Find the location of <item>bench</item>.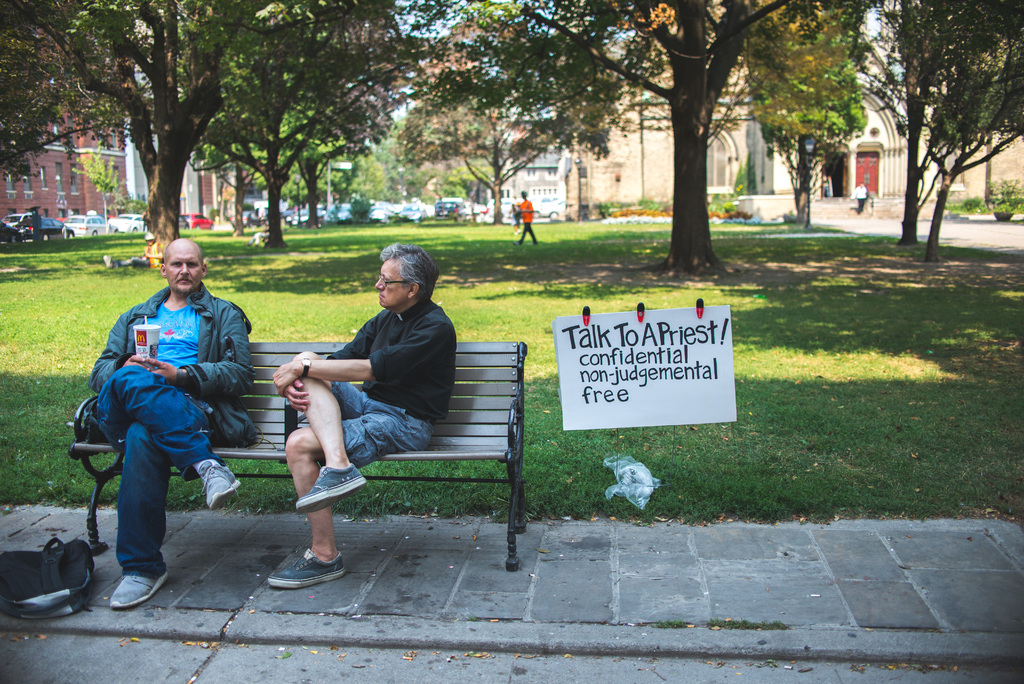
Location: BBox(70, 339, 527, 571).
